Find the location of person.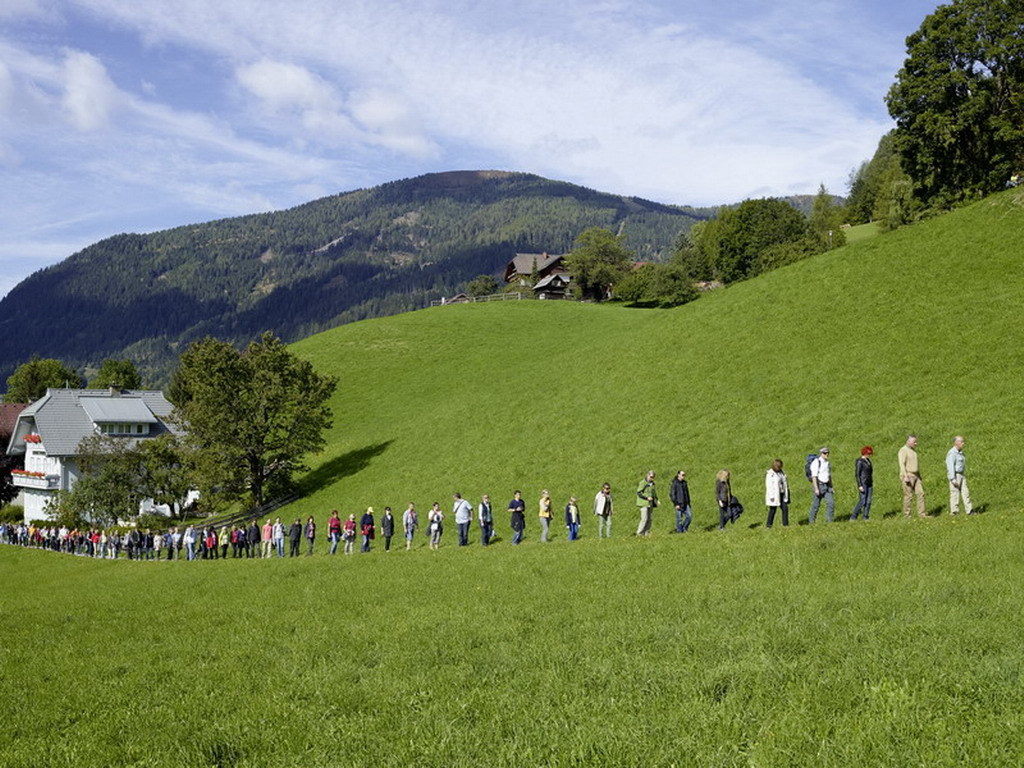
Location: {"left": 563, "top": 497, "right": 577, "bottom": 538}.
